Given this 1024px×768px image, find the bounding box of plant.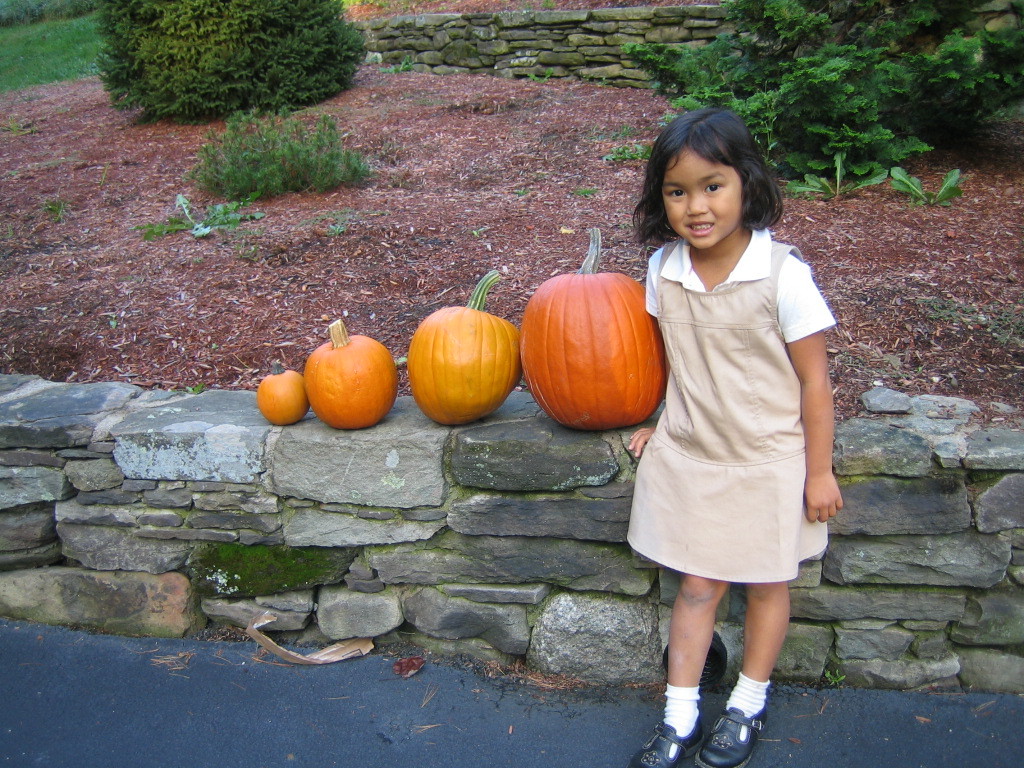
detection(0, 0, 94, 107).
